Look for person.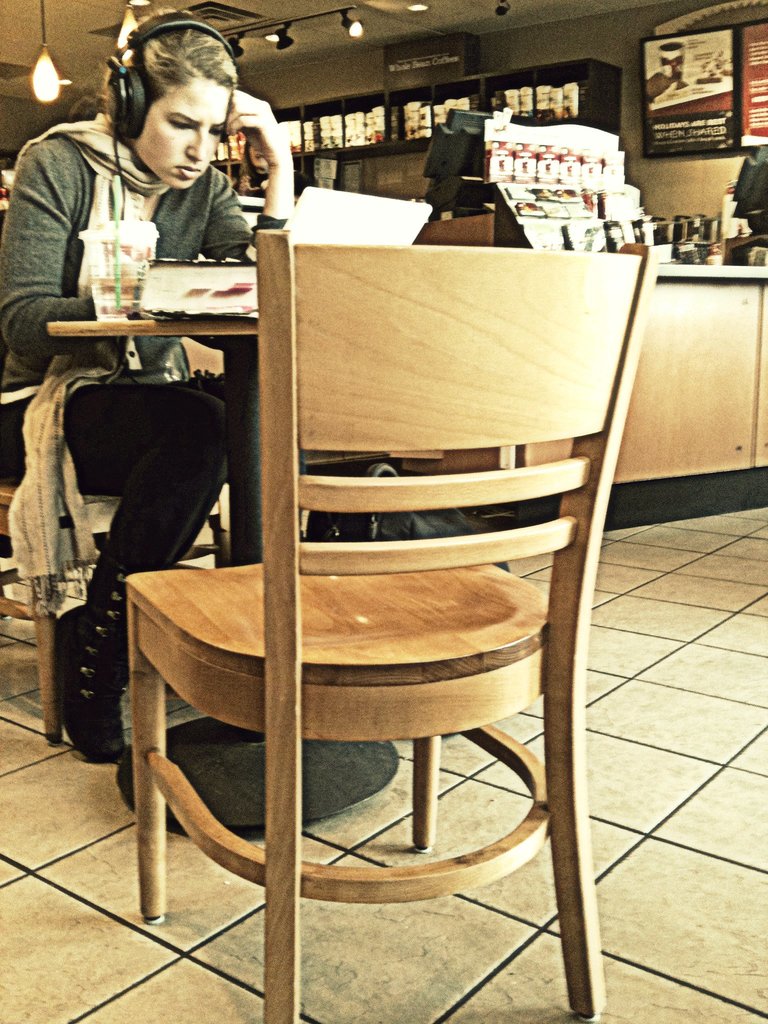
Found: 0, 10, 297, 756.
